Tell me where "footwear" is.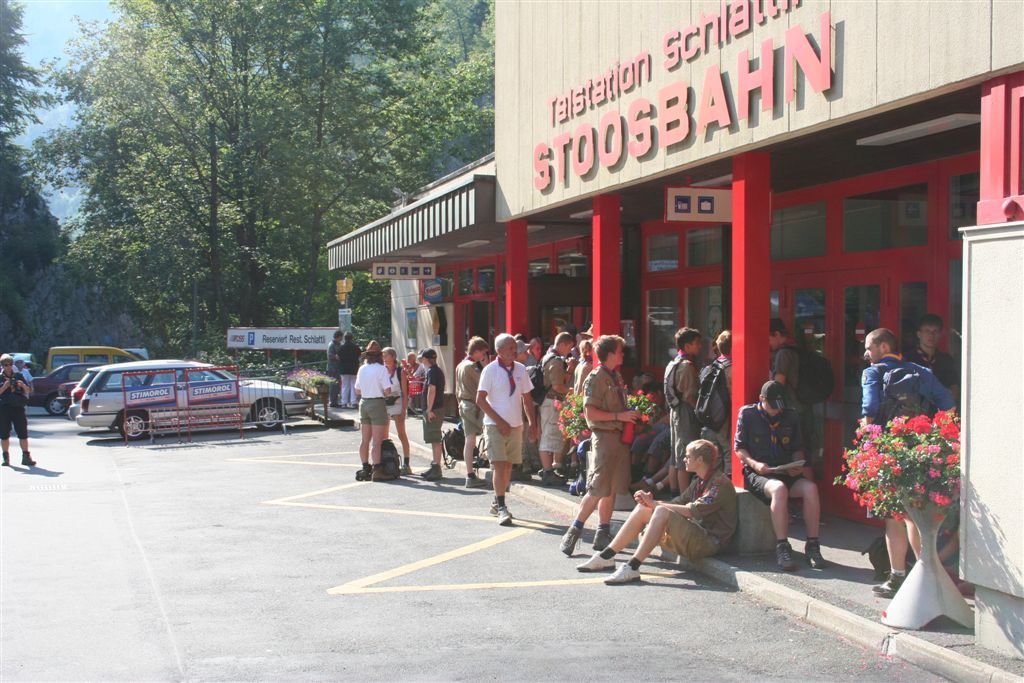
"footwear" is at <region>555, 522, 582, 559</region>.
